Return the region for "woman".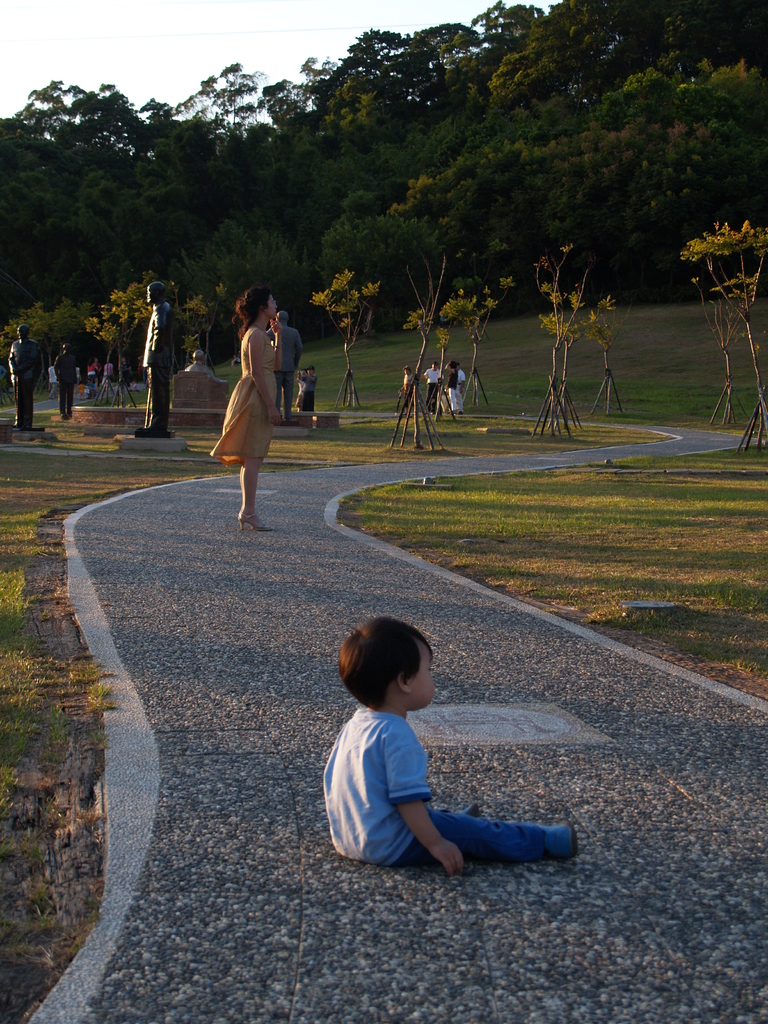
x1=211 y1=284 x2=285 y2=536.
